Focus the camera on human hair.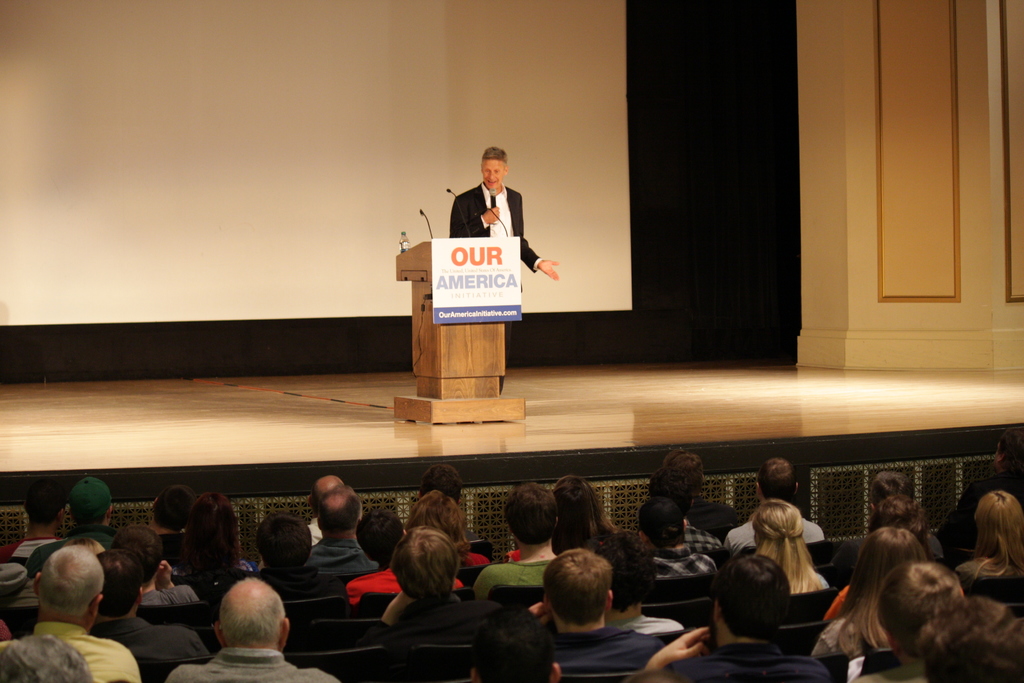
Focus region: select_region(535, 551, 612, 634).
